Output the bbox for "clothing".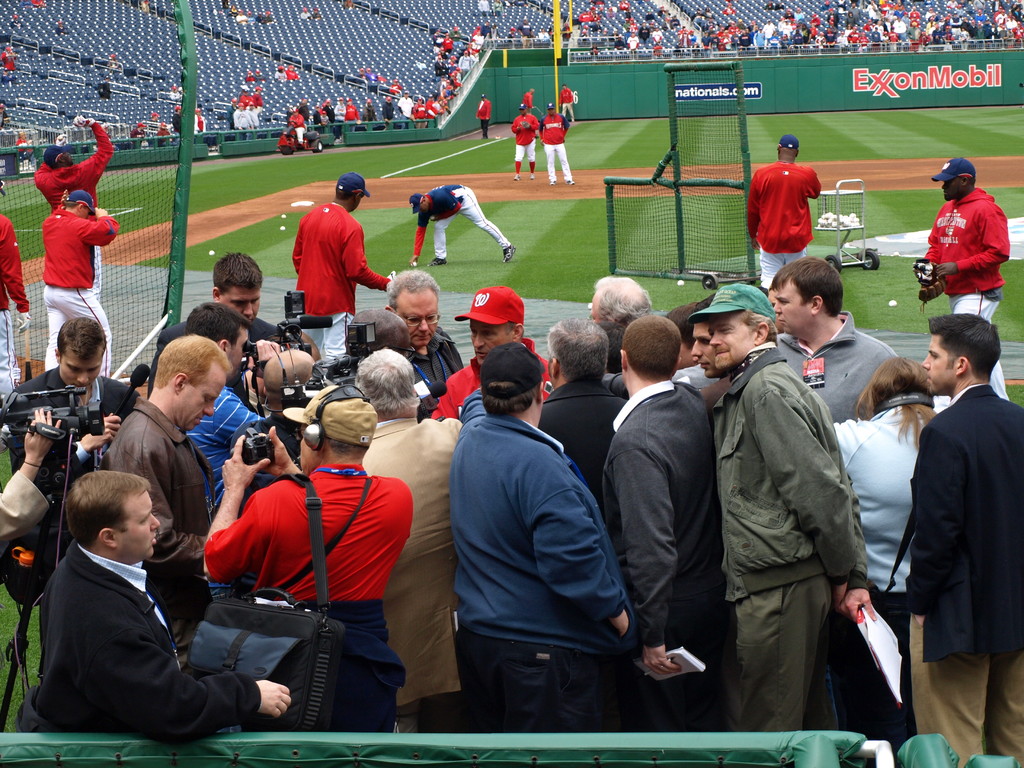
[left=0, top=111, right=8, bottom=132].
